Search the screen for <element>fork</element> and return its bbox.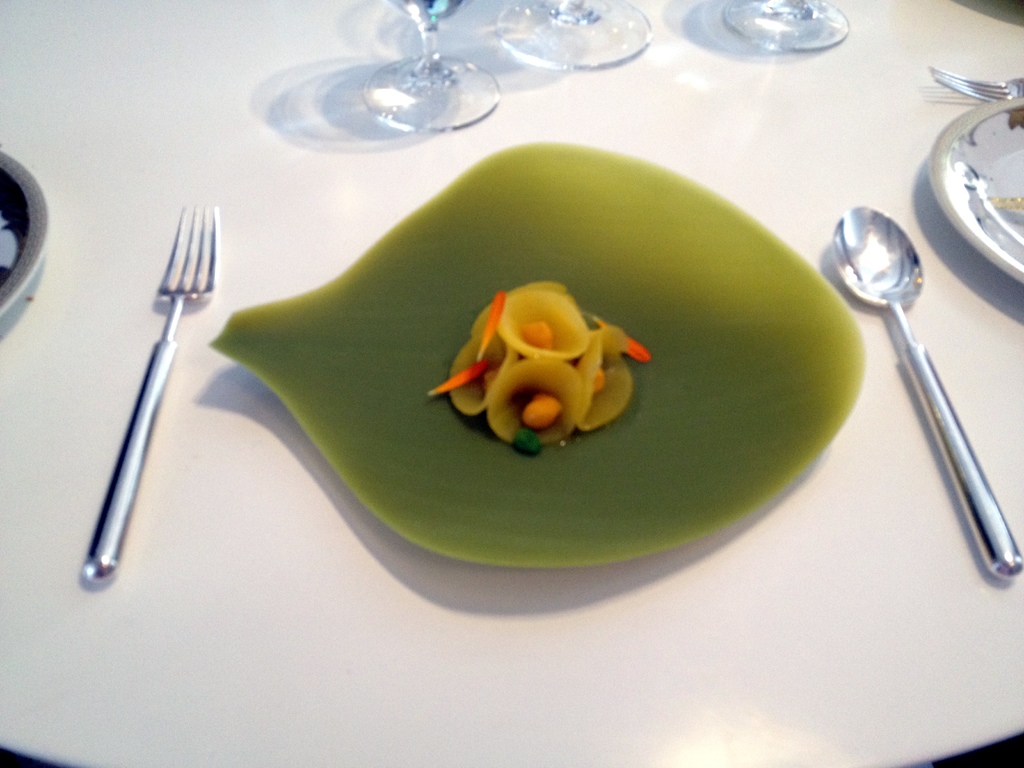
Found: [left=78, top=183, right=209, bottom=596].
